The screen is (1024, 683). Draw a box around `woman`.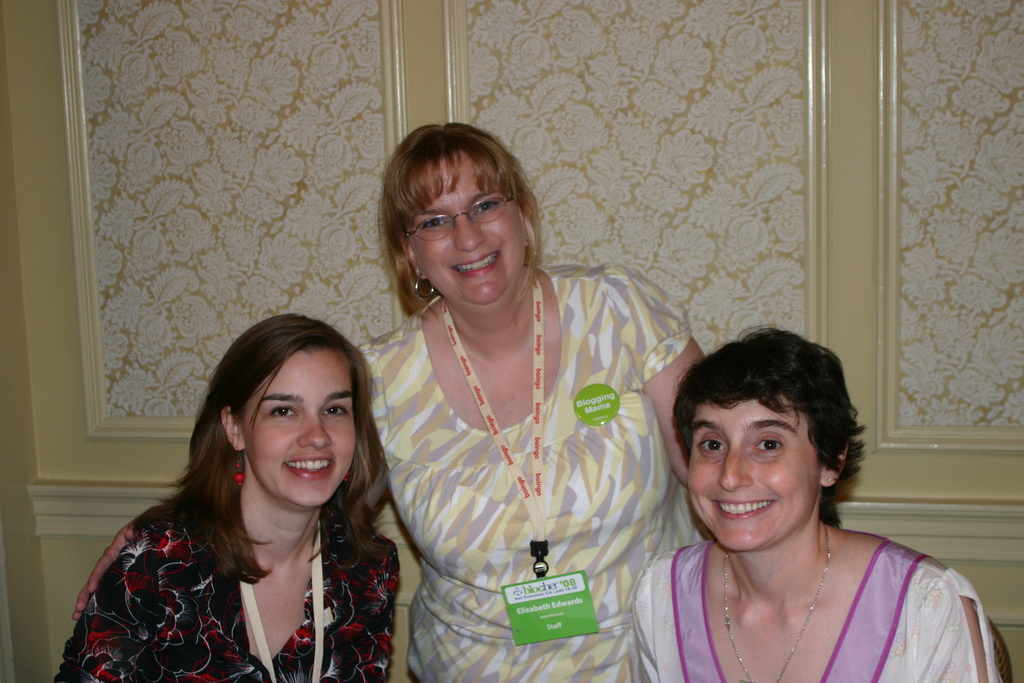
(618,327,990,671).
